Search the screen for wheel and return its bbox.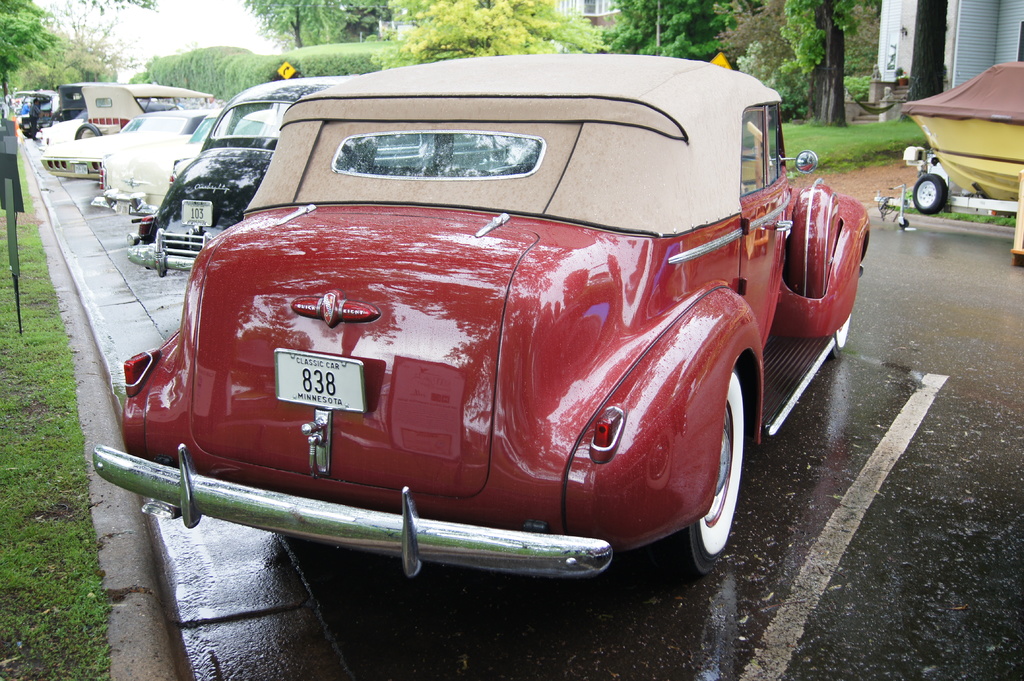
Found: bbox=(831, 314, 855, 361).
